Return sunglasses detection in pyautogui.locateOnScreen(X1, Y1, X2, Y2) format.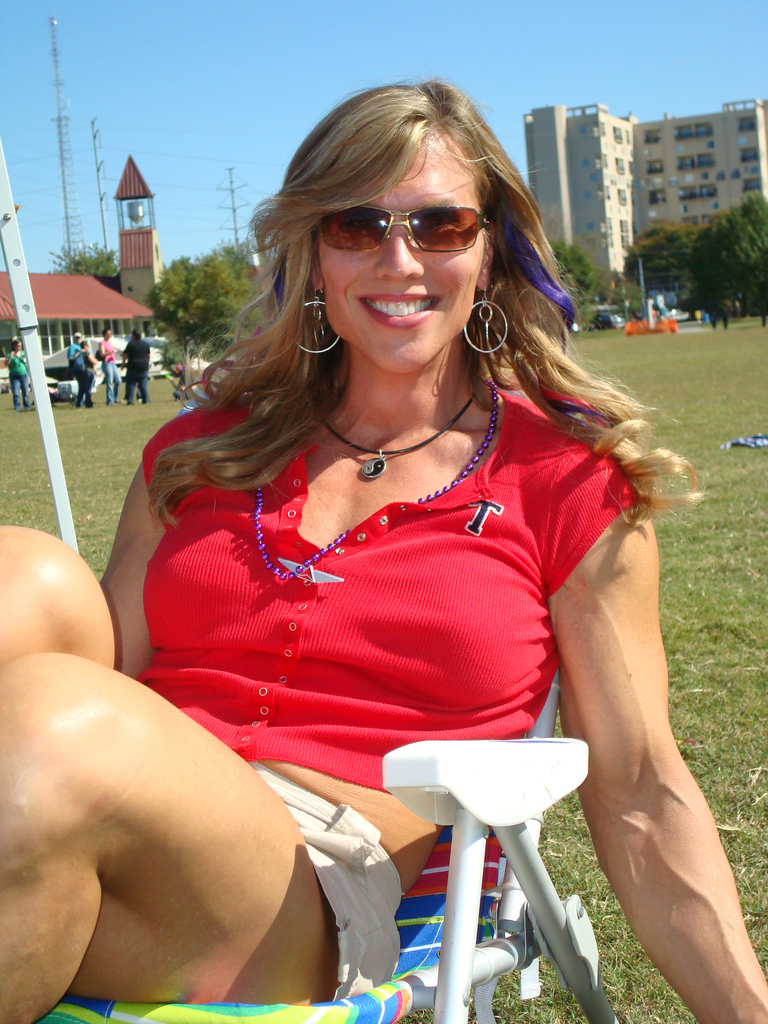
pyautogui.locateOnScreen(310, 201, 513, 266).
